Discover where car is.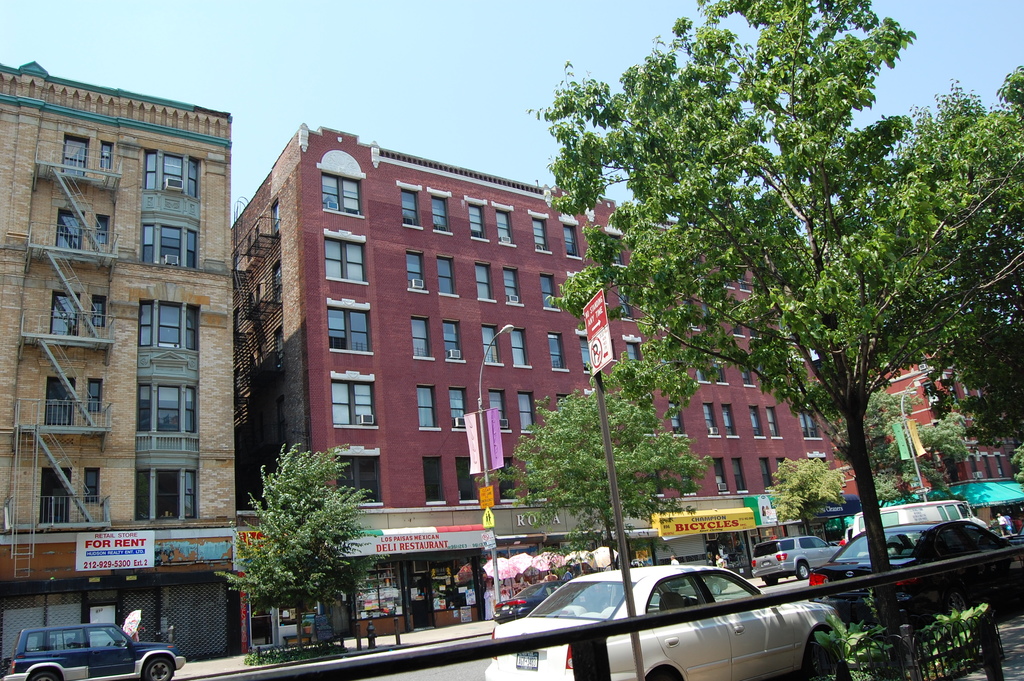
Discovered at bbox(483, 563, 845, 680).
